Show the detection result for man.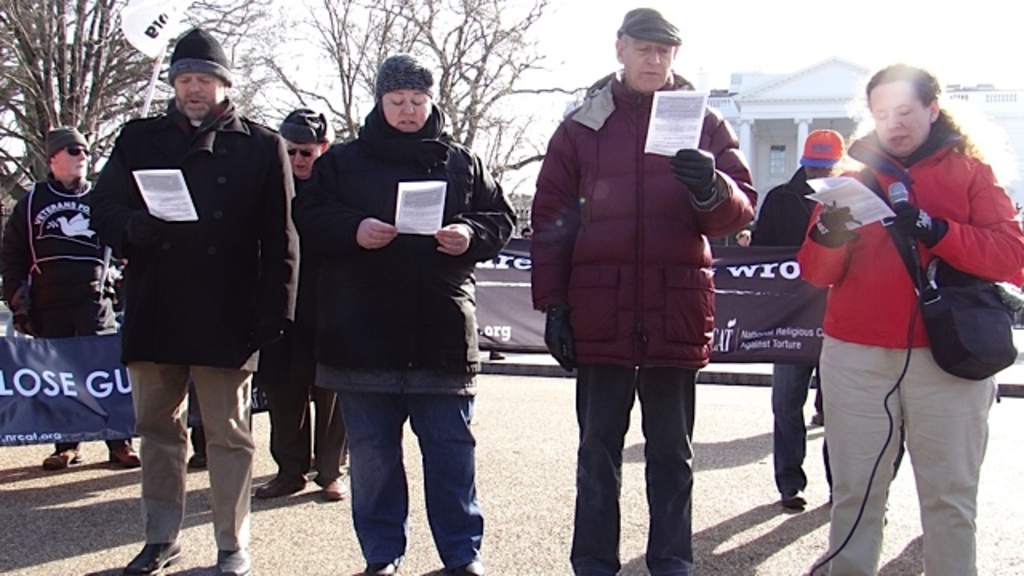
box(0, 125, 134, 469).
